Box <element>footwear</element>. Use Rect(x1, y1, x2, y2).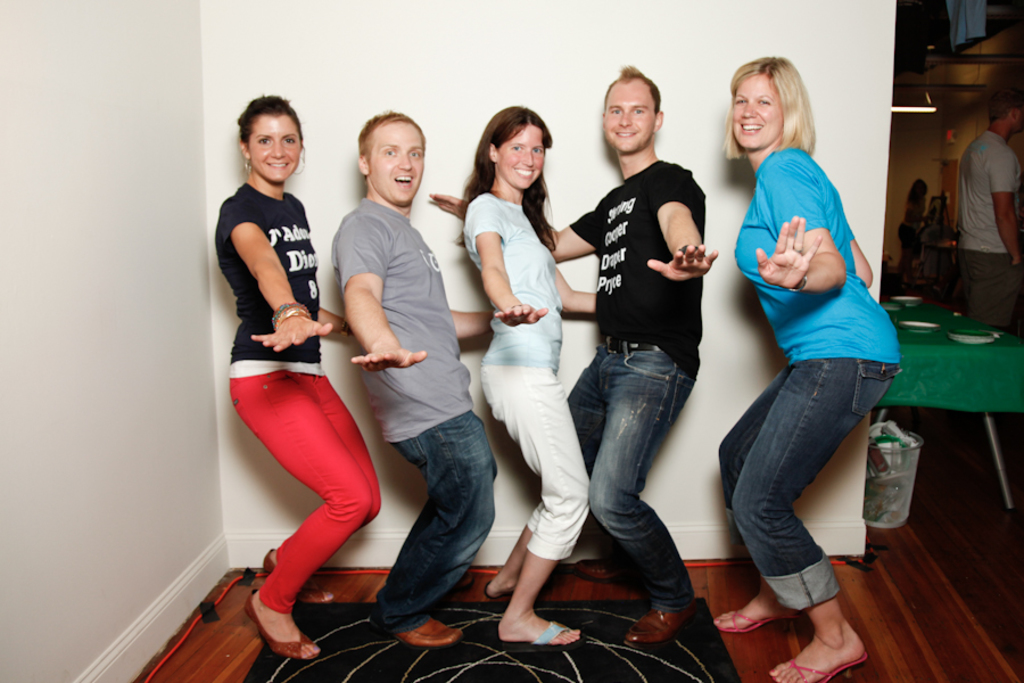
Rect(624, 600, 704, 644).
